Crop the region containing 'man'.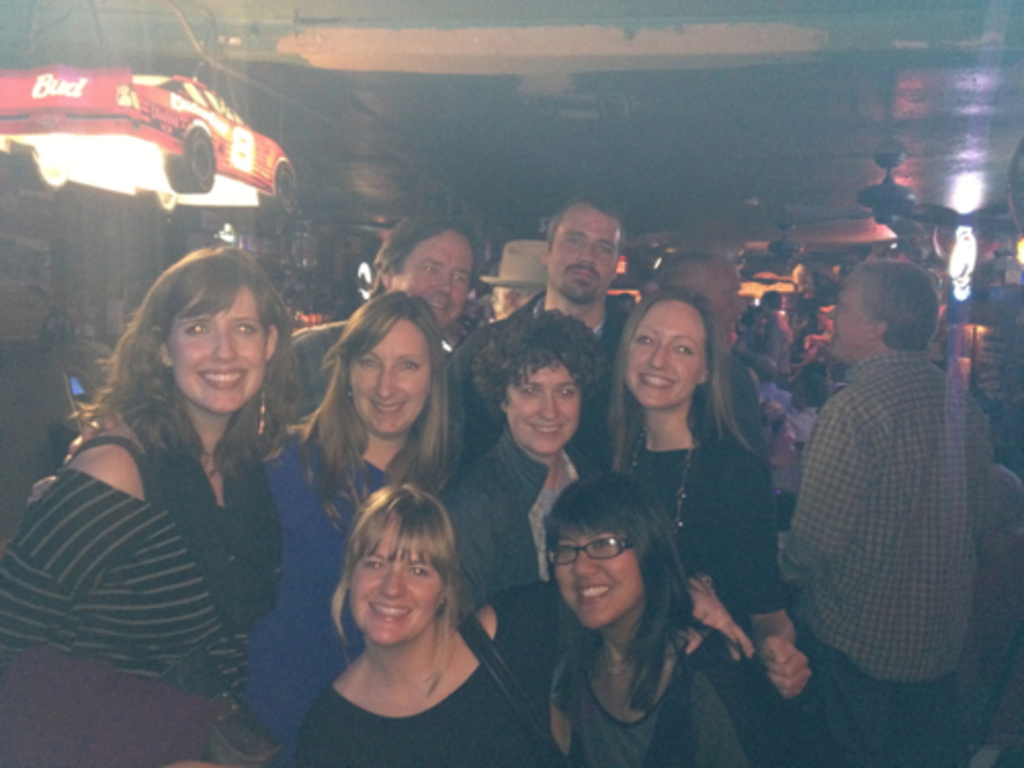
Crop region: select_region(651, 244, 766, 440).
